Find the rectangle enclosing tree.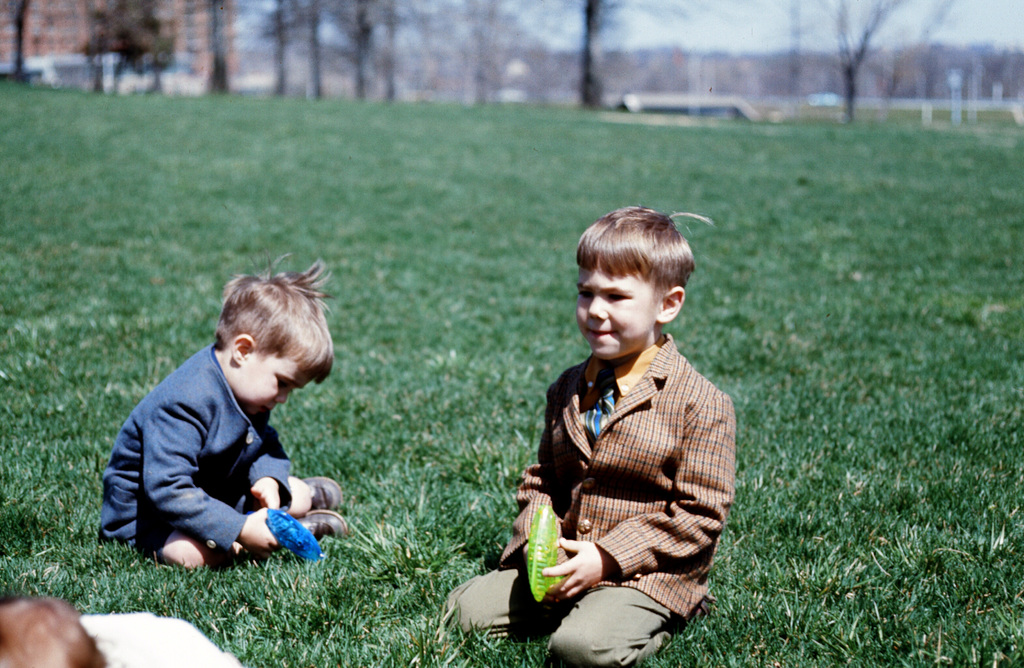
left=275, top=0, right=286, bottom=94.
